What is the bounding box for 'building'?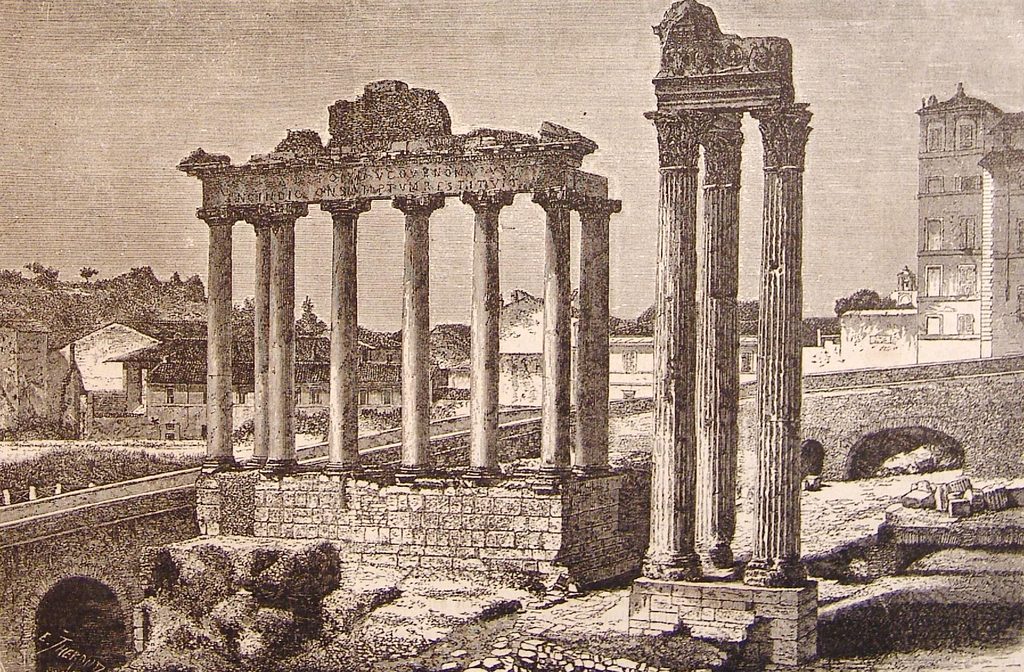
<box>982,109,1023,362</box>.
